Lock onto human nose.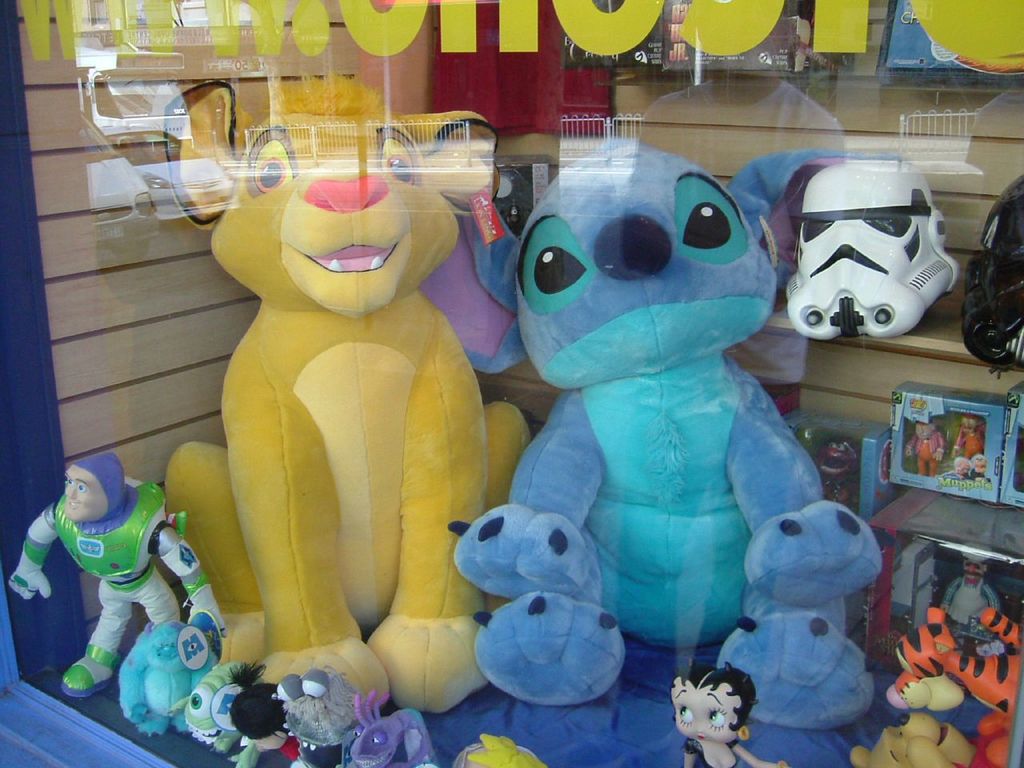
Locked: [63, 485, 77, 499].
